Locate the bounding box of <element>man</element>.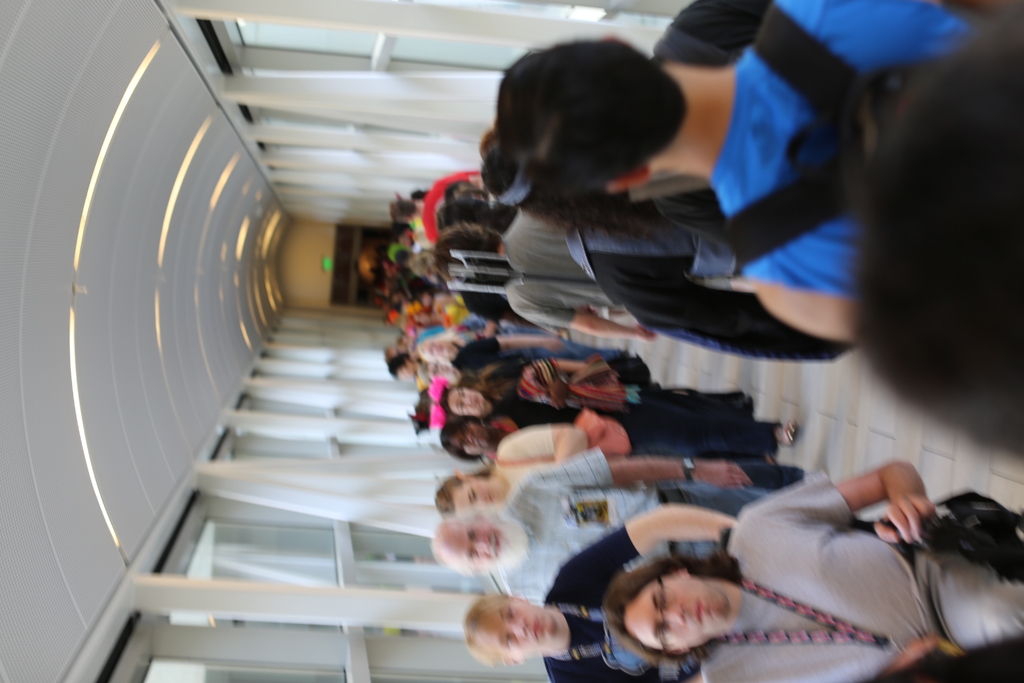
Bounding box: 429/450/776/607.
